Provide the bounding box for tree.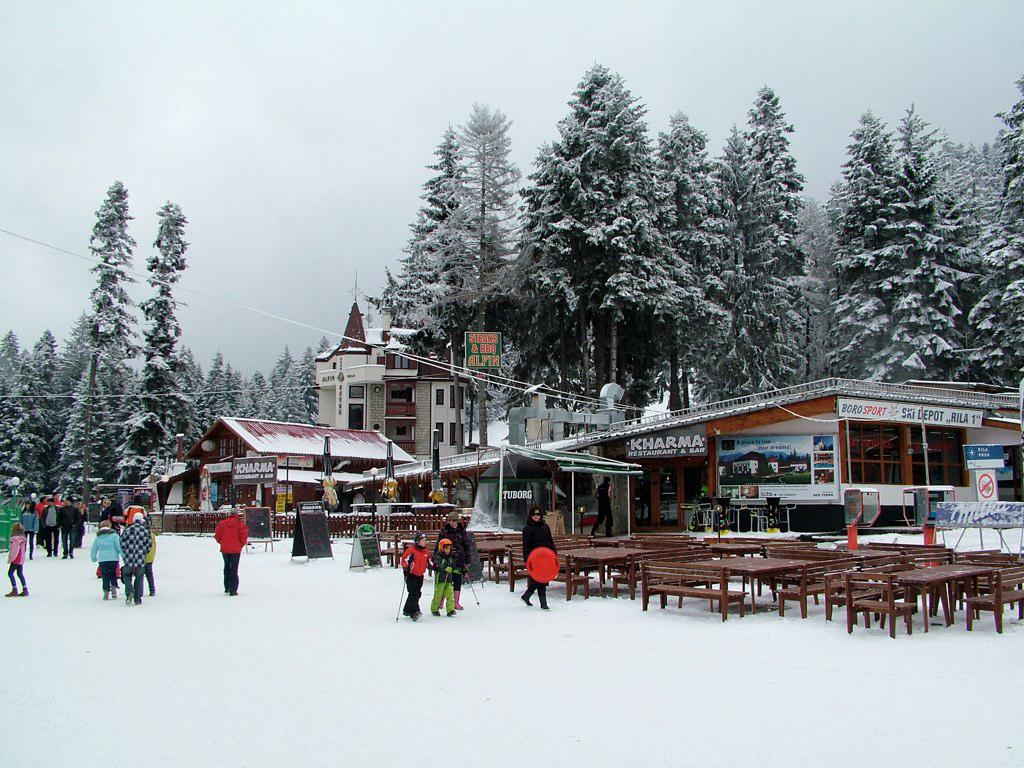
{"left": 315, "top": 334, "right": 331, "bottom": 361}.
